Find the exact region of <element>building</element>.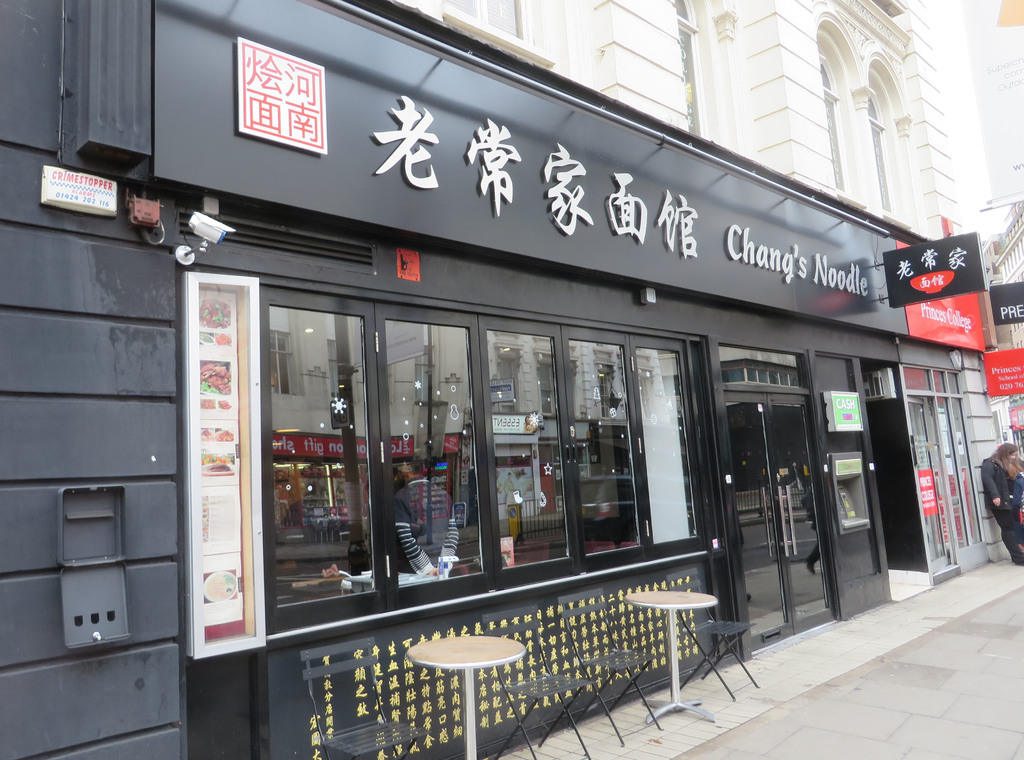
Exact region: [x1=0, y1=0, x2=1001, y2=759].
